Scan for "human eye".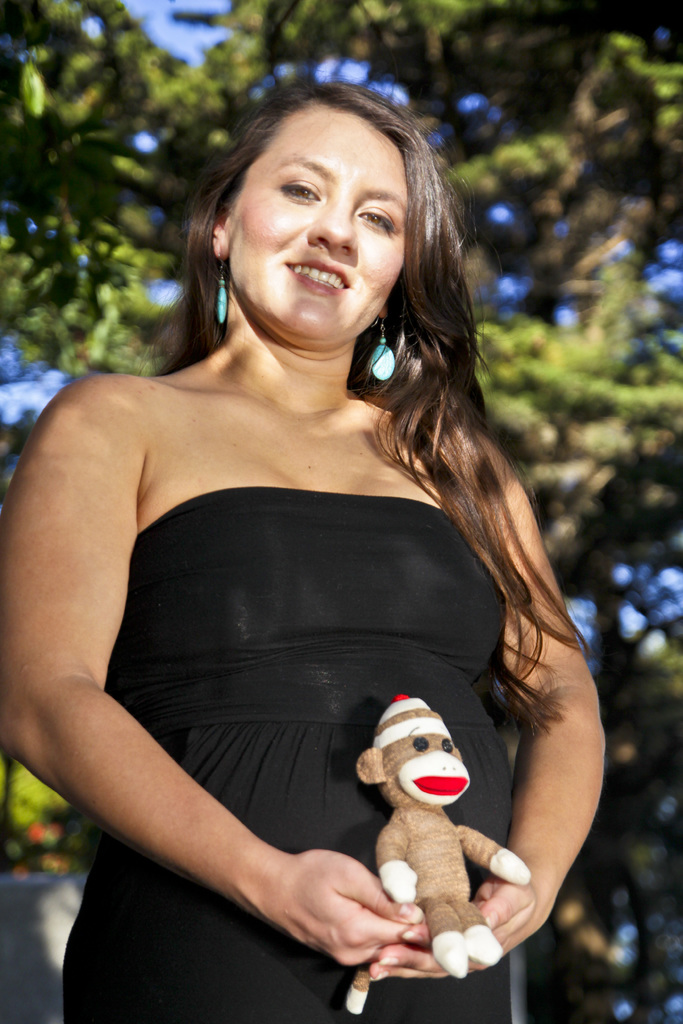
Scan result: <region>351, 207, 397, 239</region>.
